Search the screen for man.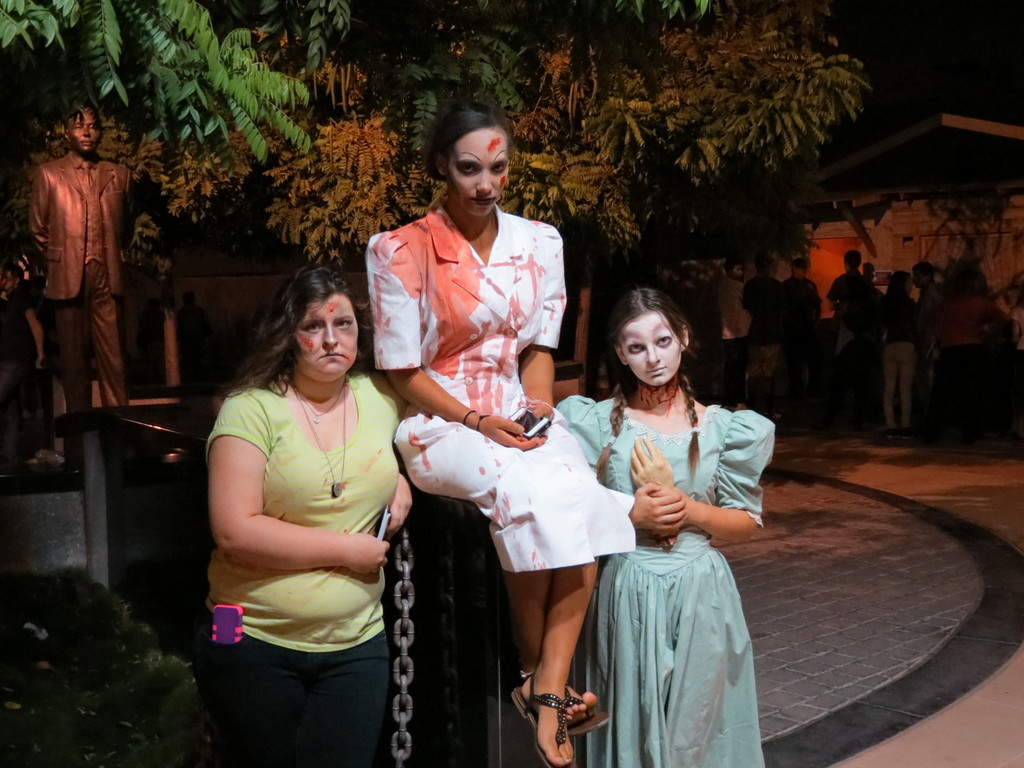
Found at (26, 103, 136, 468).
